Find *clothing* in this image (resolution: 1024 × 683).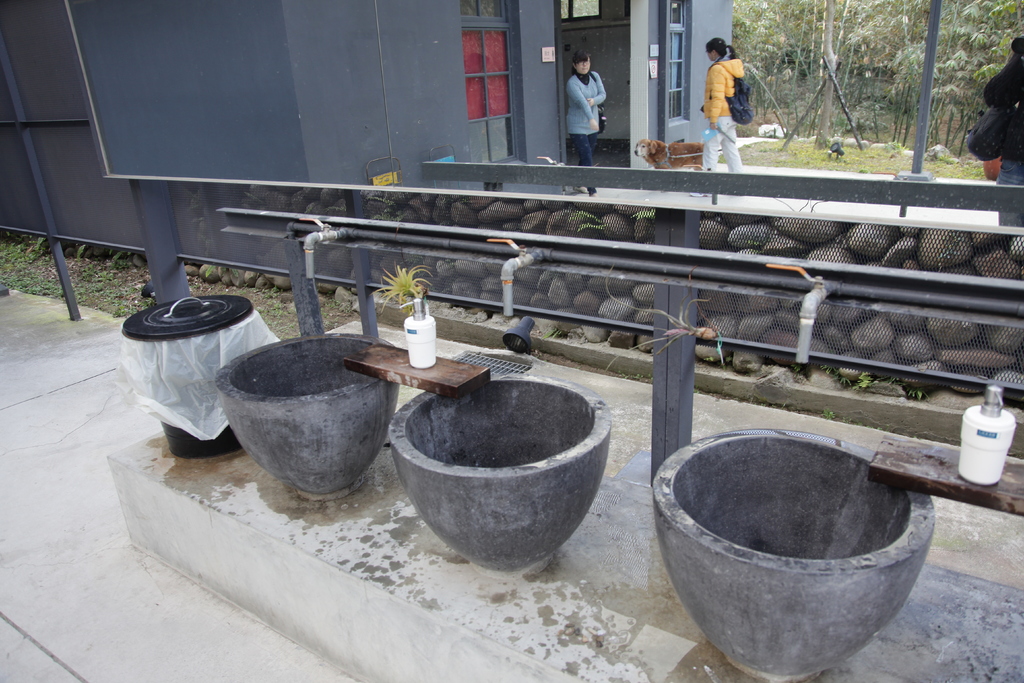
box=[566, 70, 605, 197].
